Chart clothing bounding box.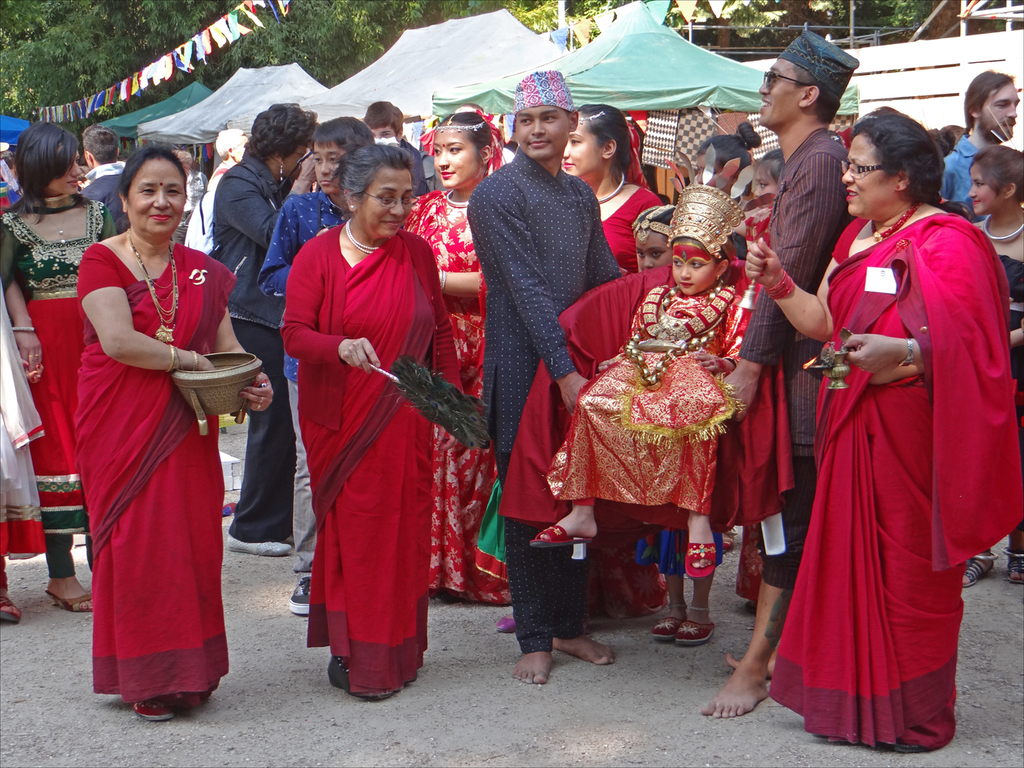
Charted: (left=277, top=223, right=464, bottom=695).
